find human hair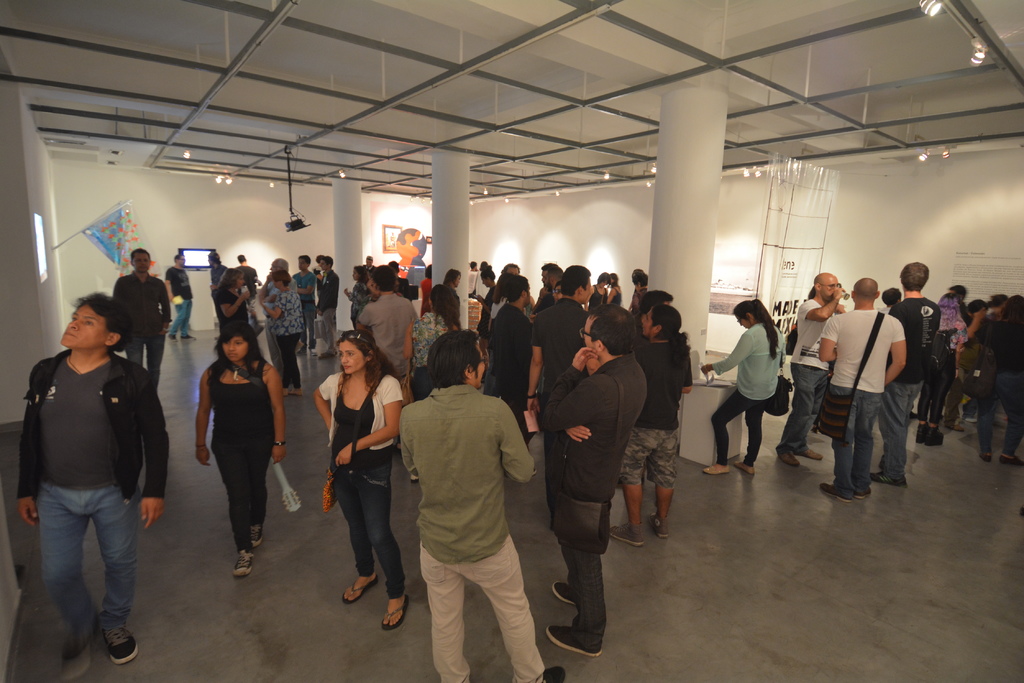
box=[812, 274, 824, 287]
